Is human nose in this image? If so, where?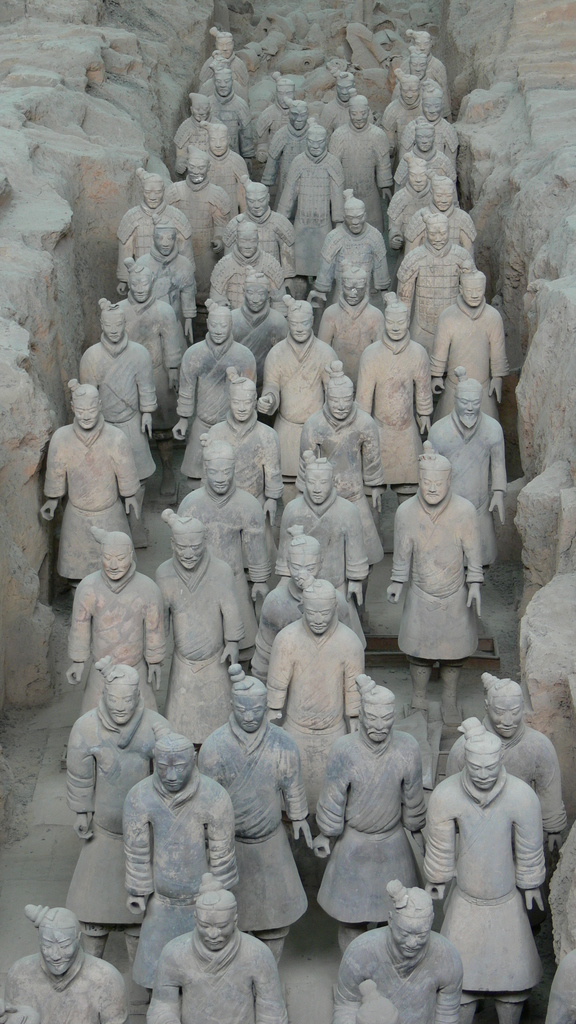
Yes, at (x1=314, y1=483, x2=323, y2=491).
